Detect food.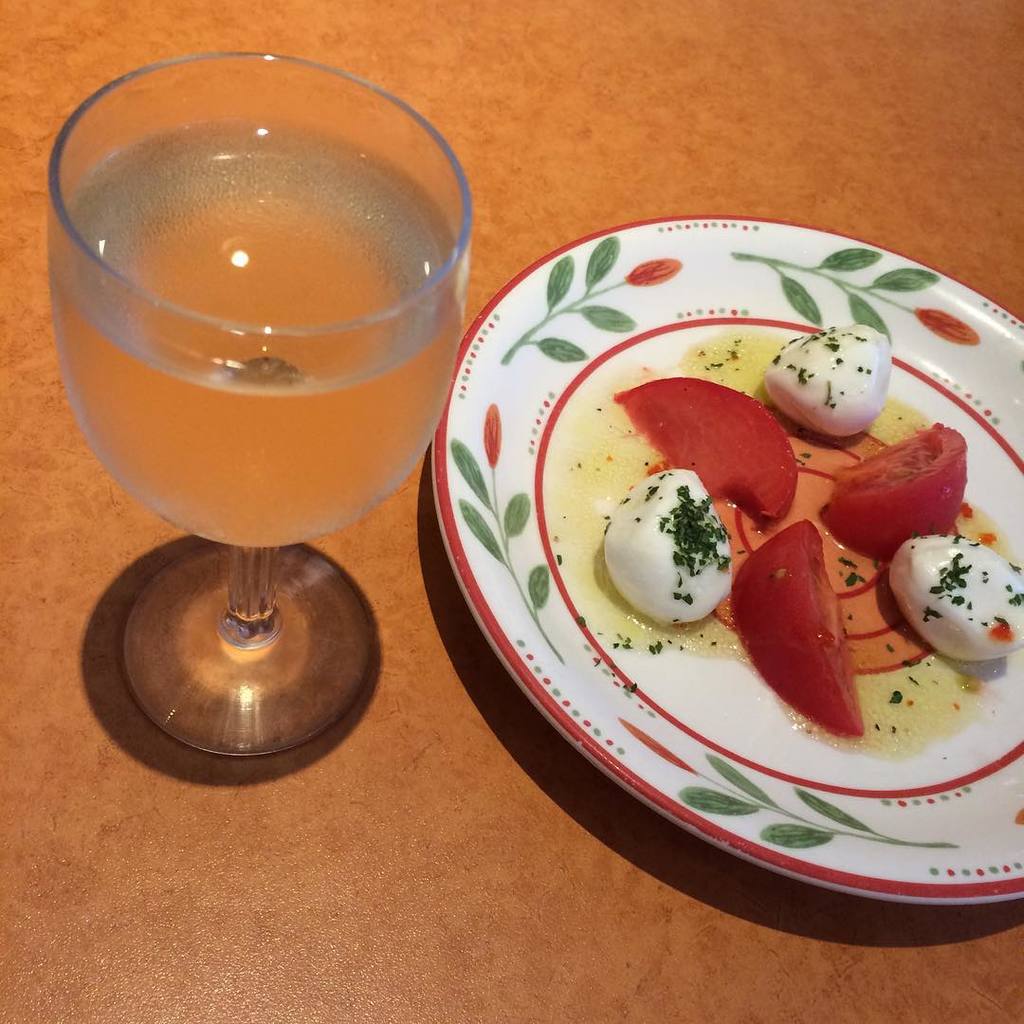
Detected at box=[612, 320, 1023, 745].
